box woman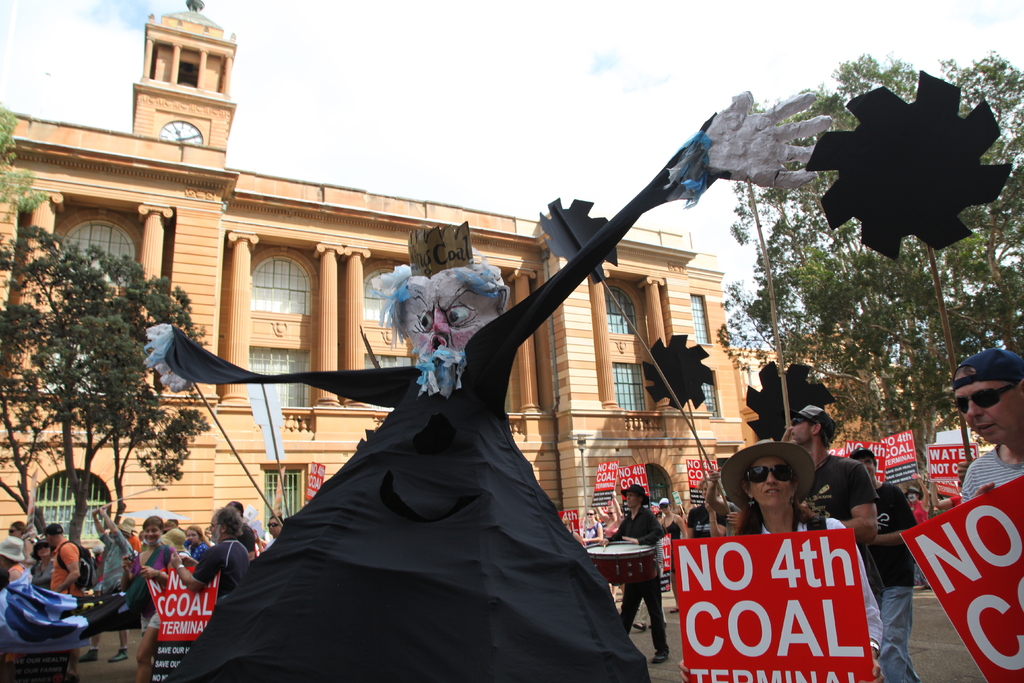
116 516 173 682
